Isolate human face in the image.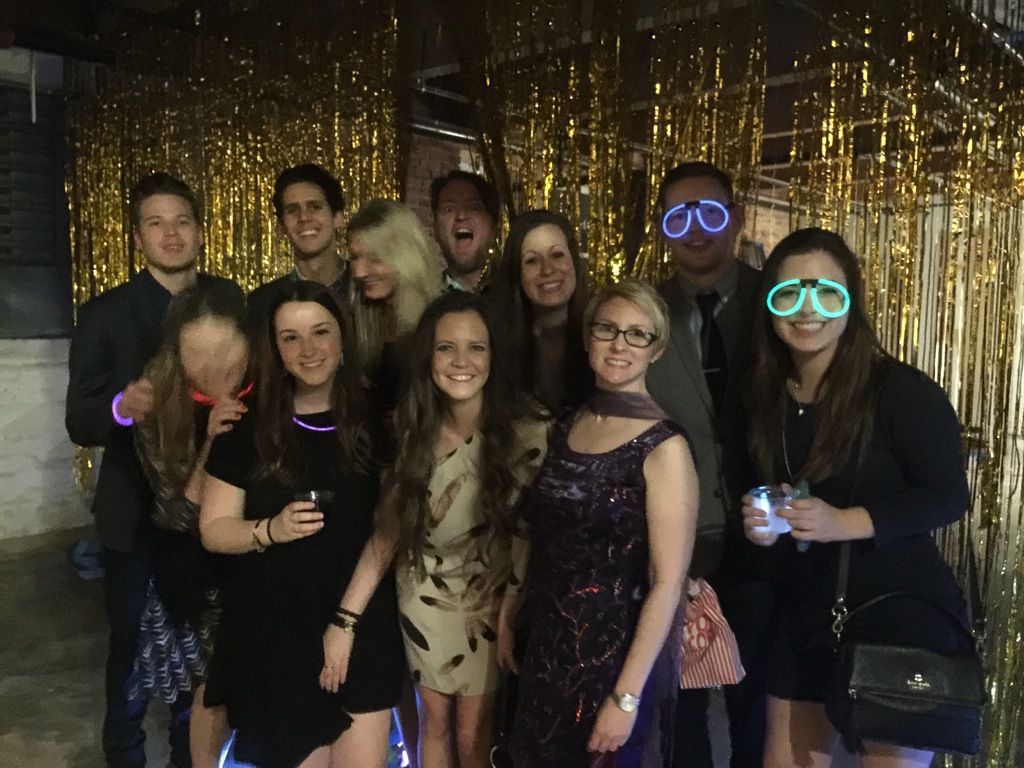
Isolated region: box=[181, 315, 248, 403].
